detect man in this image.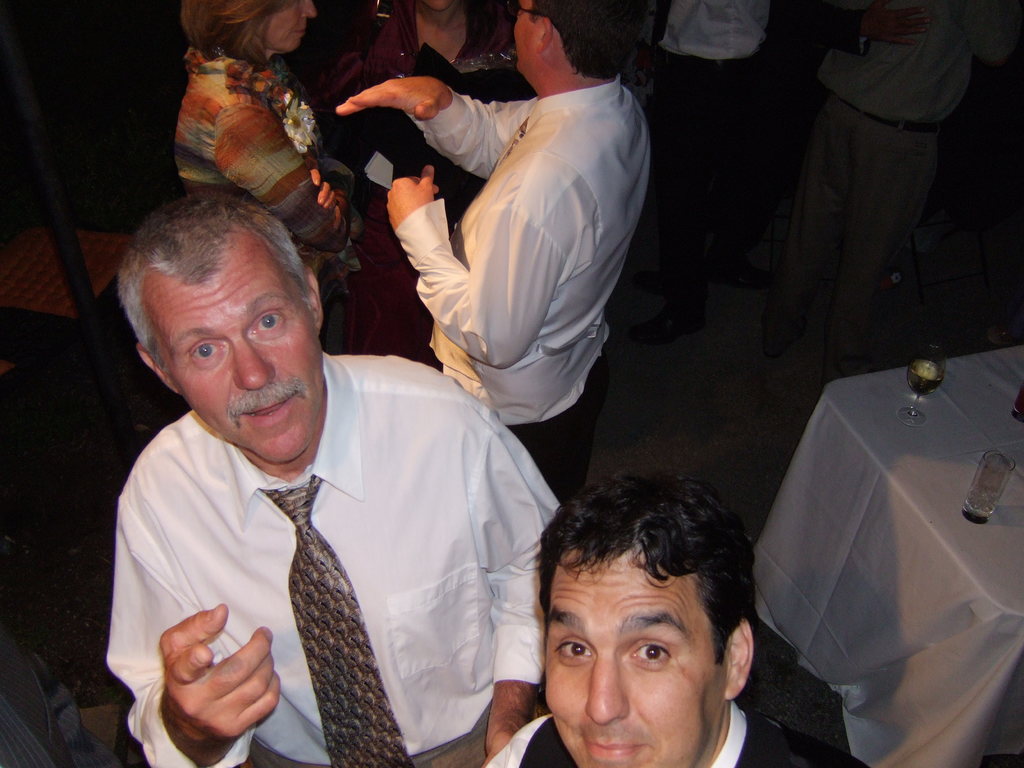
Detection: [108, 114, 561, 751].
